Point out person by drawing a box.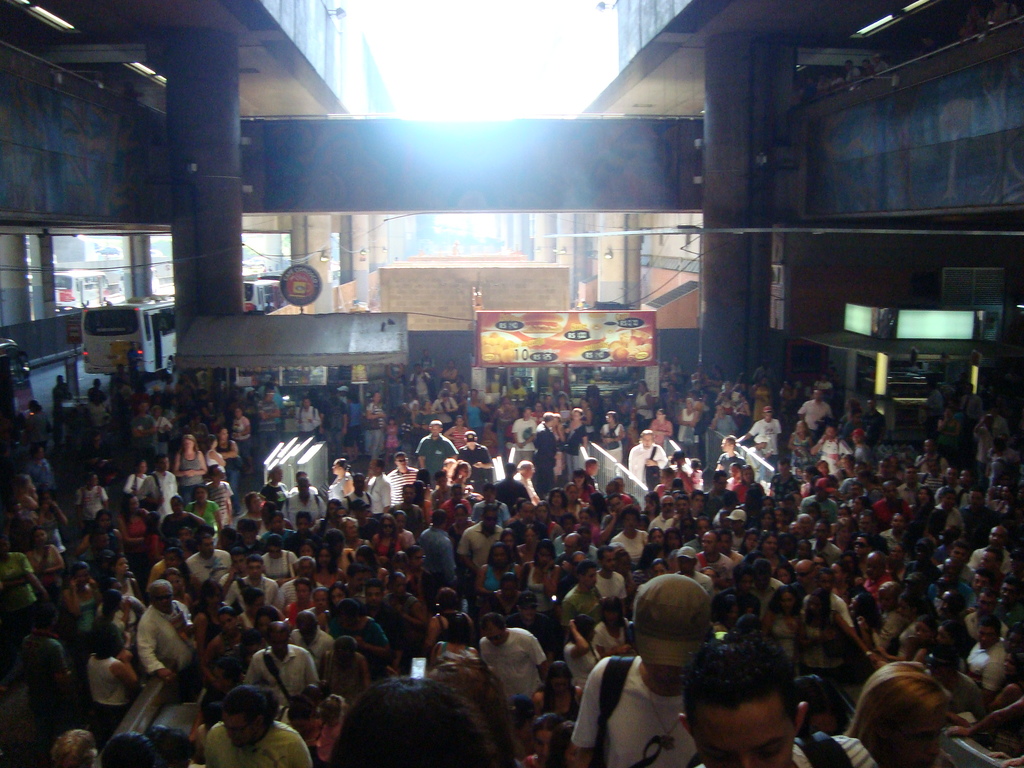
[158, 383, 225, 443].
